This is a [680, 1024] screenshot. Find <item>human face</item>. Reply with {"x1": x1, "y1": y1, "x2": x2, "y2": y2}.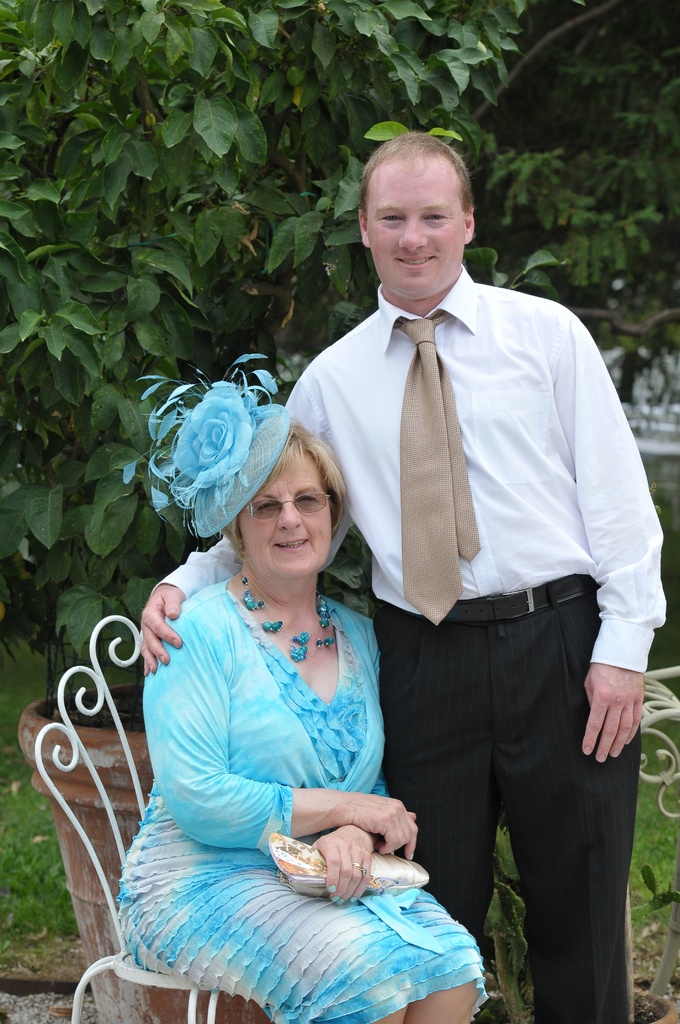
{"x1": 359, "y1": 162, "x2": 471, "y2": 300}.
